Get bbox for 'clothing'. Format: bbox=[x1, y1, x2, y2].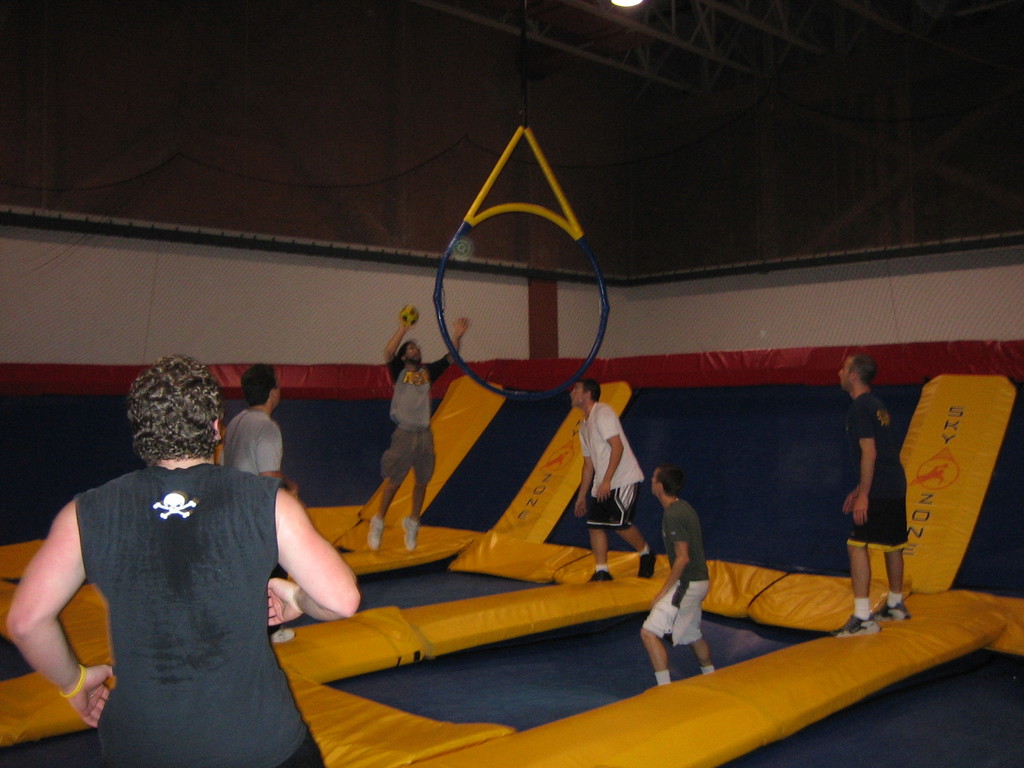
bbox=[575, 395, 639, 535].
